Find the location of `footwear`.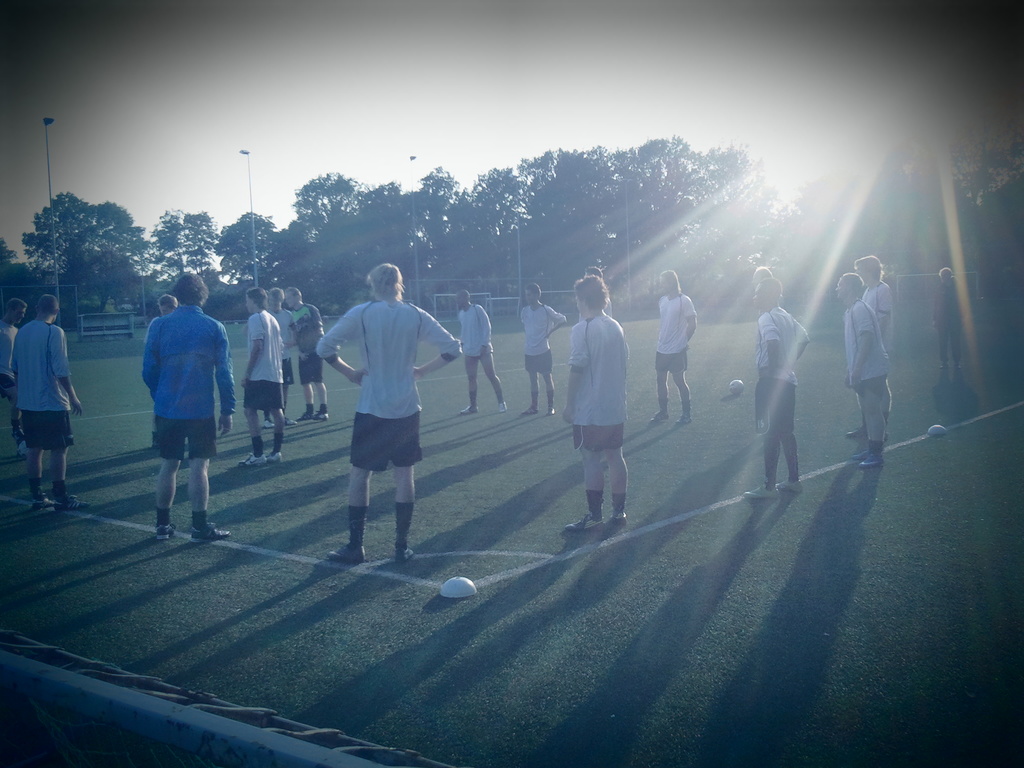
Location: (861,452,883,468).
